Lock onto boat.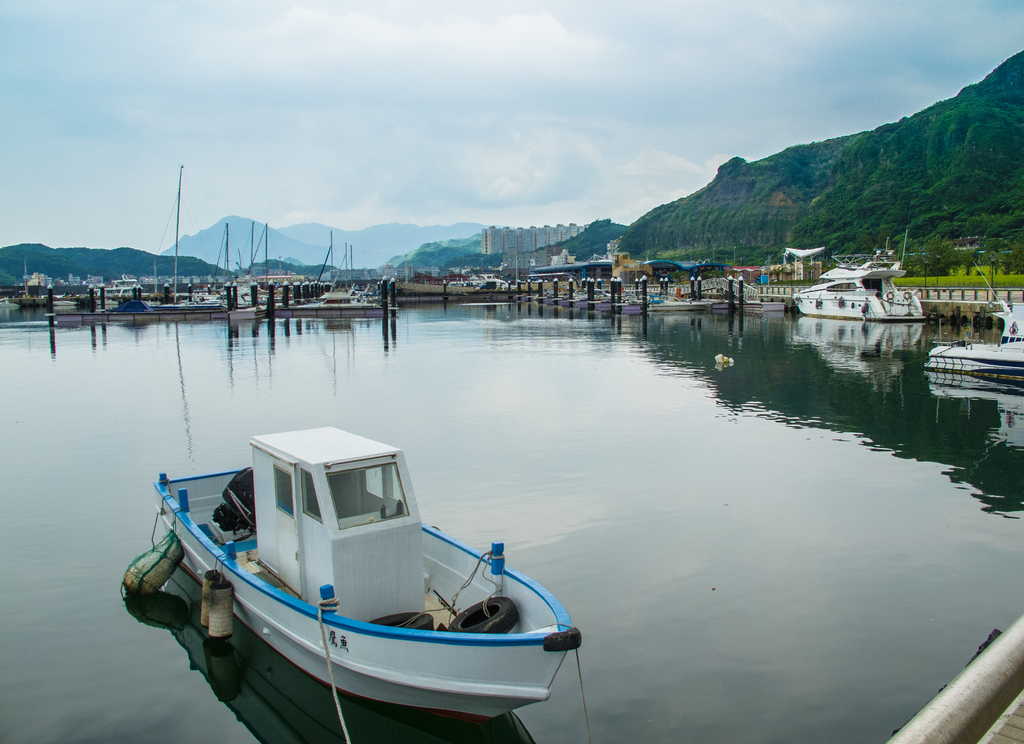
Locked: box=[129, 420, 591, 725].
